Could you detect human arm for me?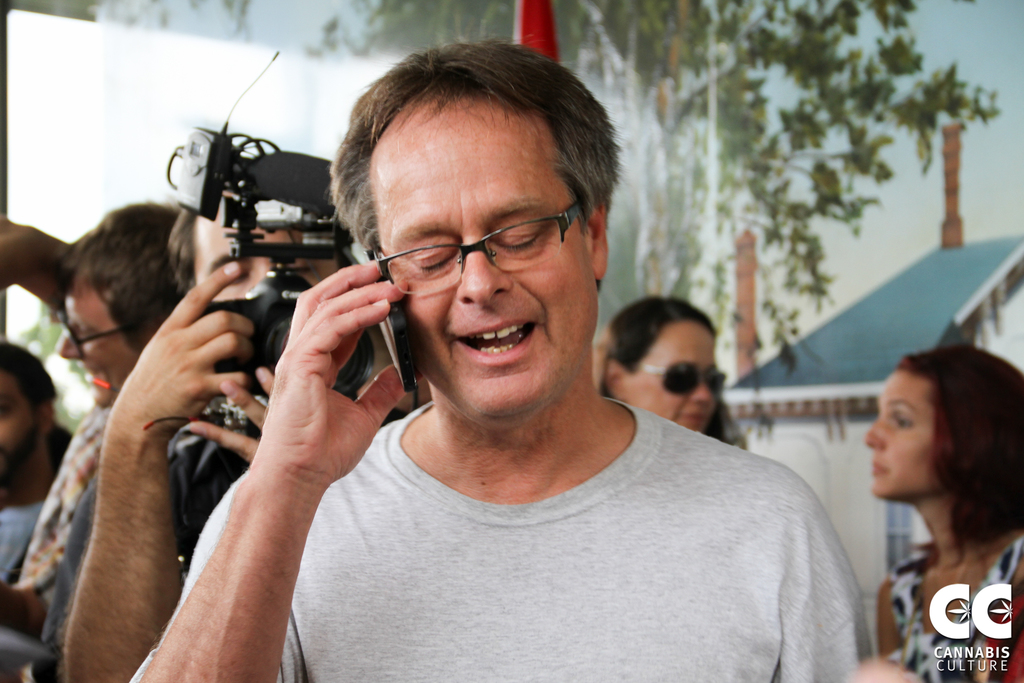
Detection result: Rect(123, 252, 414, 682).
